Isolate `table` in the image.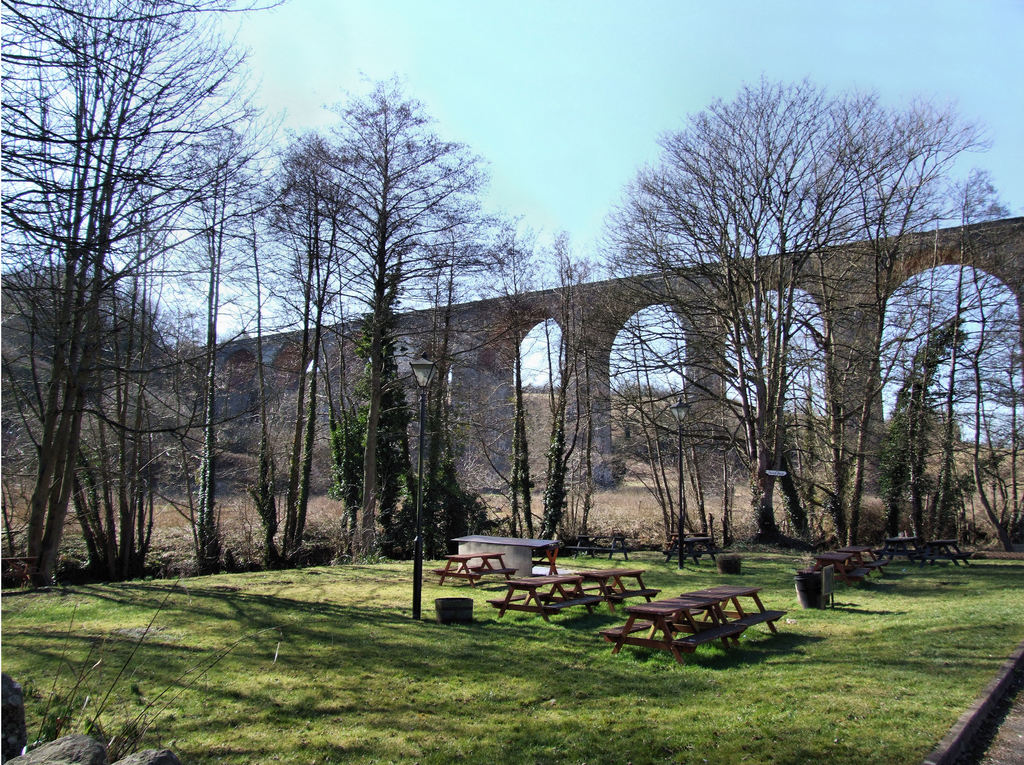
Isolated region: pyautogui.locateOnScreen(500, 559, 648, 621).
